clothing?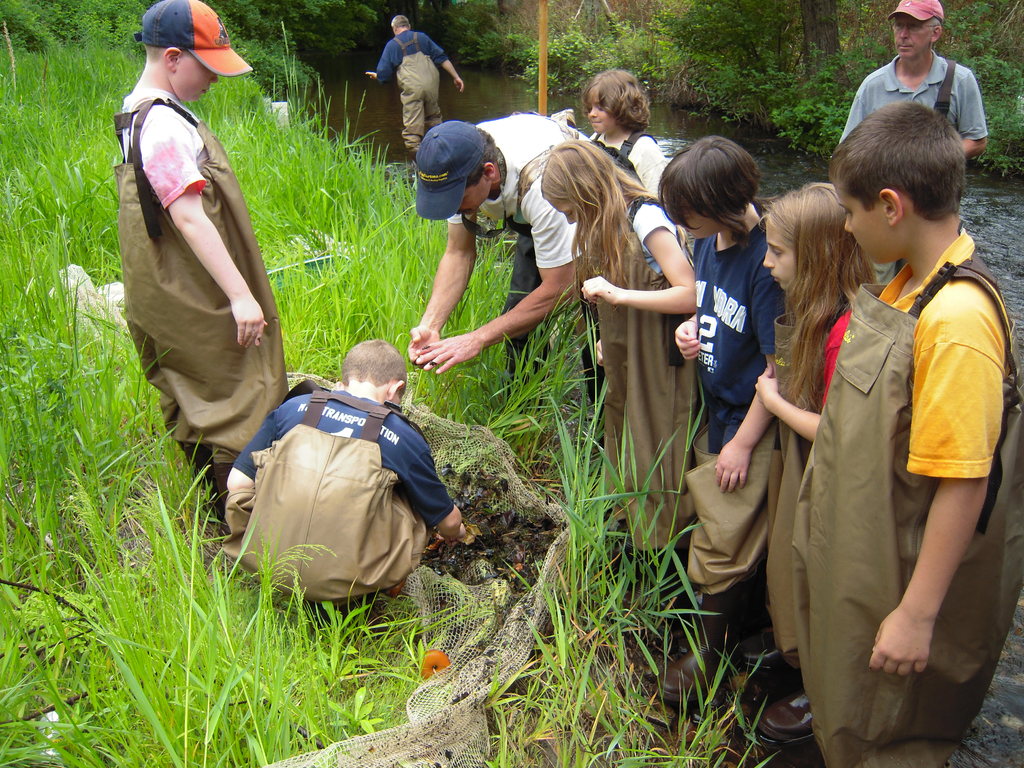
pyautogui.locateOnScreen(373, 26, 451, 158)
